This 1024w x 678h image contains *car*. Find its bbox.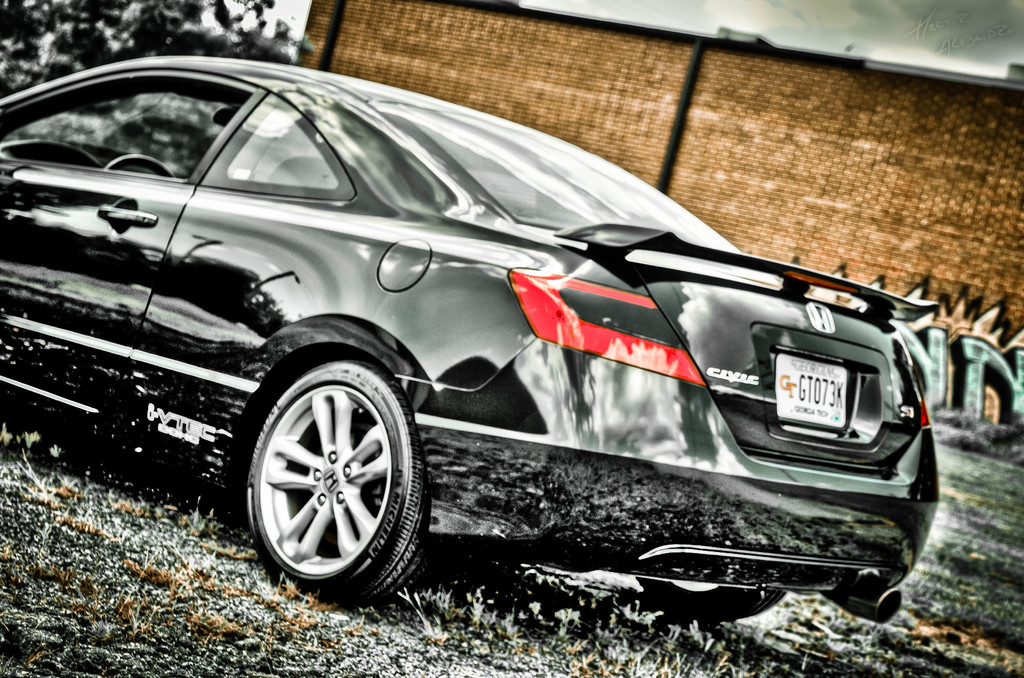
box=[35, 45, 932, 639].
